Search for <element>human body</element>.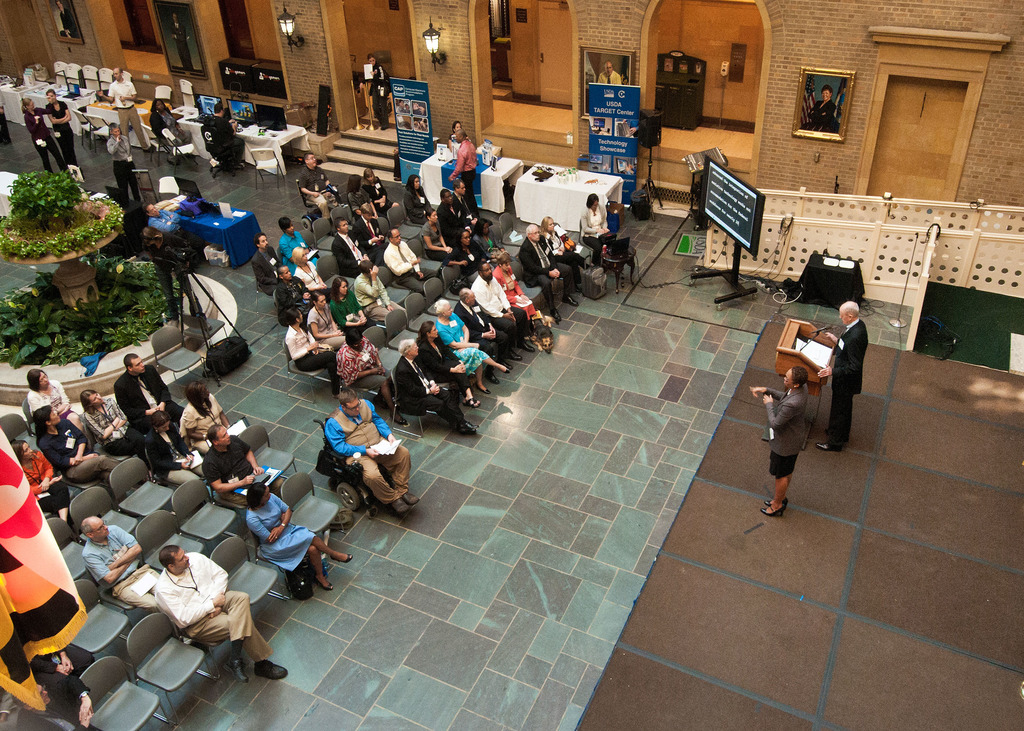
Found at 417:319:465:403.
